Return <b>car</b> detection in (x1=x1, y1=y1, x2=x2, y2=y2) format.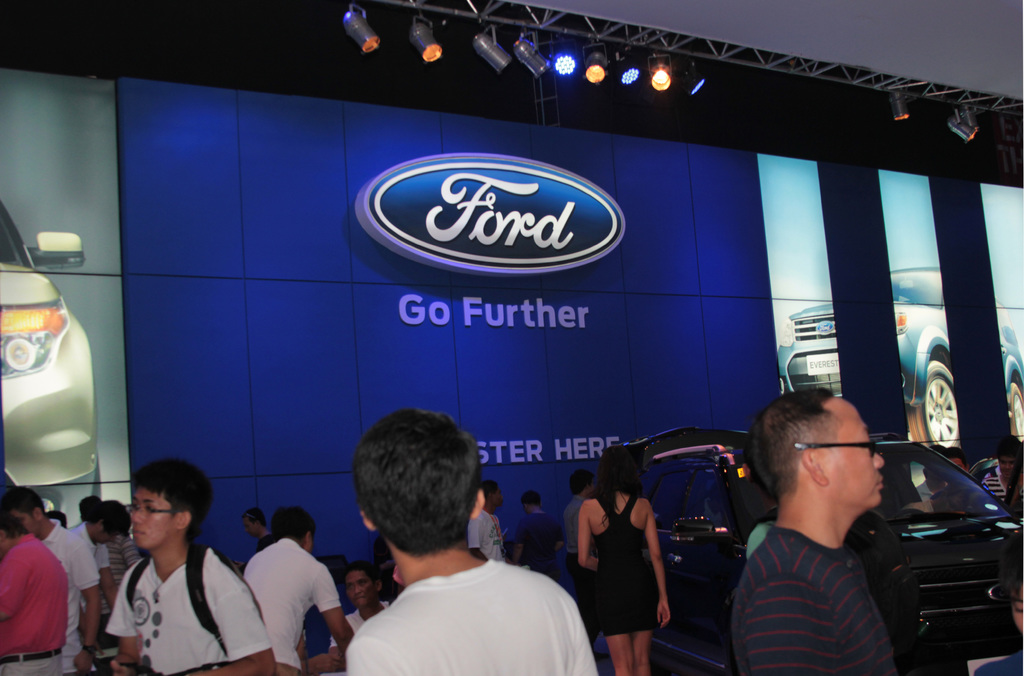
(x1=661, y1=440, x2=1023, y2=672).
